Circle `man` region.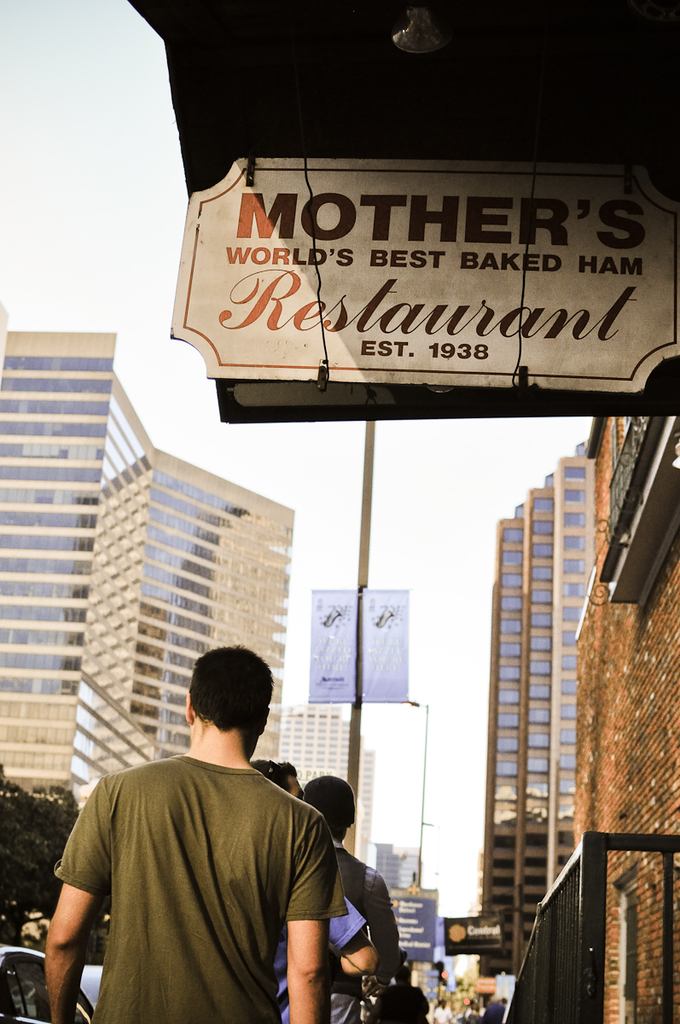
Region: 301/771/407/1023.
